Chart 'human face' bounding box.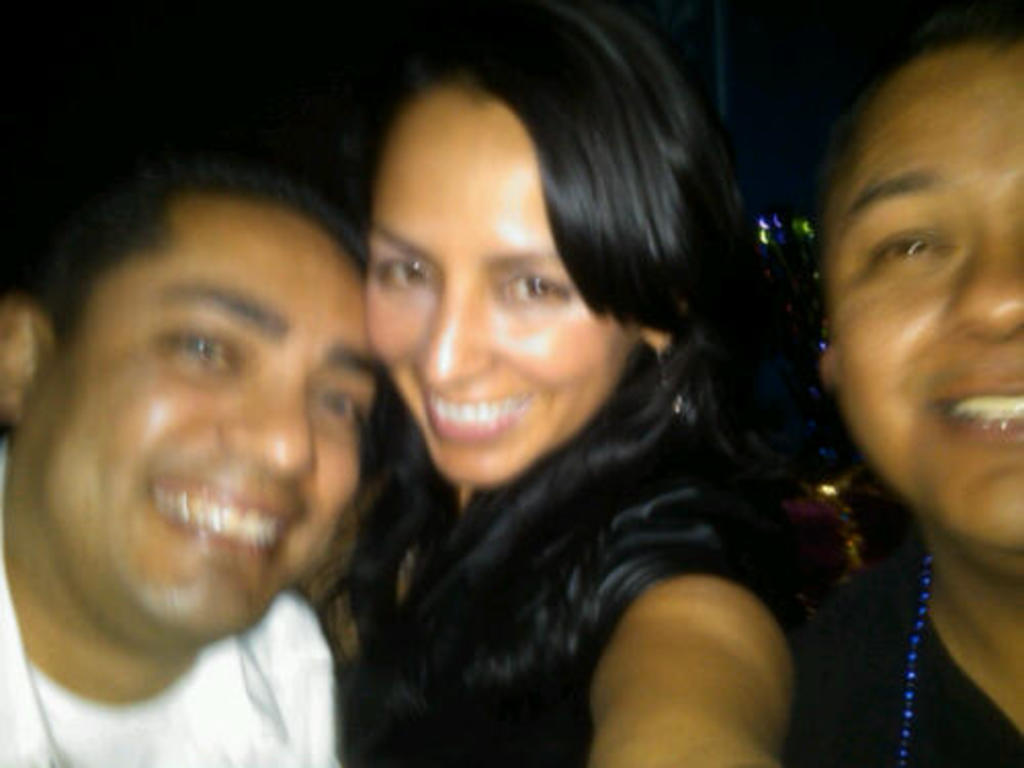
Charted: <bbox>362, 80, 631, 489</bbox>.
